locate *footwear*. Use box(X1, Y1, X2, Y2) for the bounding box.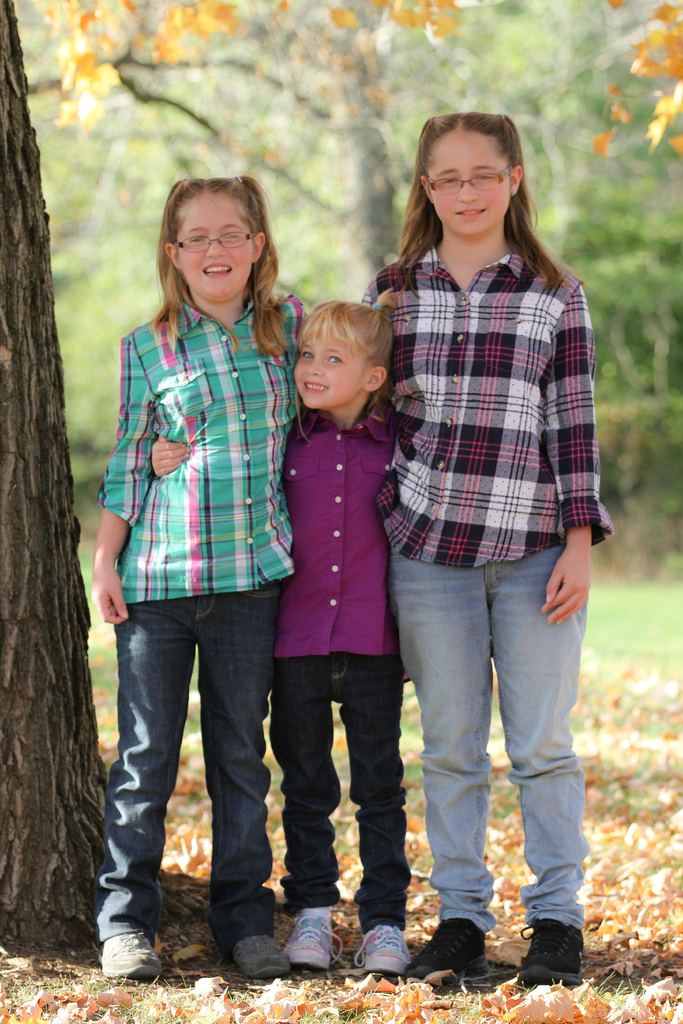
box(518, 916, 591, 993).
